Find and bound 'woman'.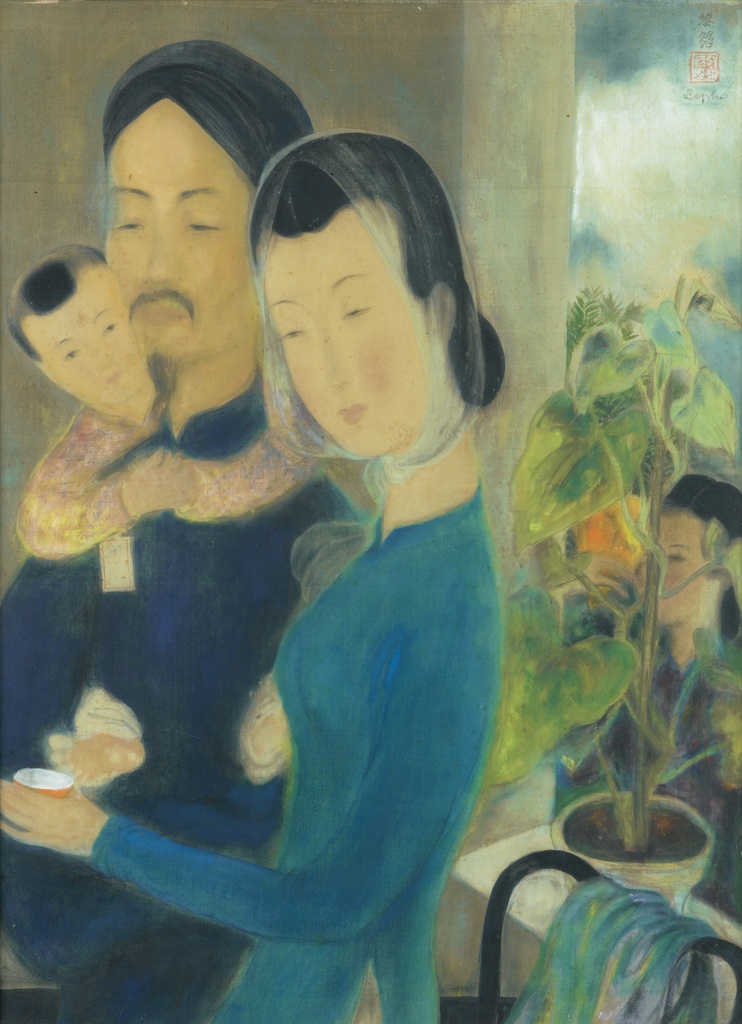
Bound: Rect(69, 90, 622, 964).
